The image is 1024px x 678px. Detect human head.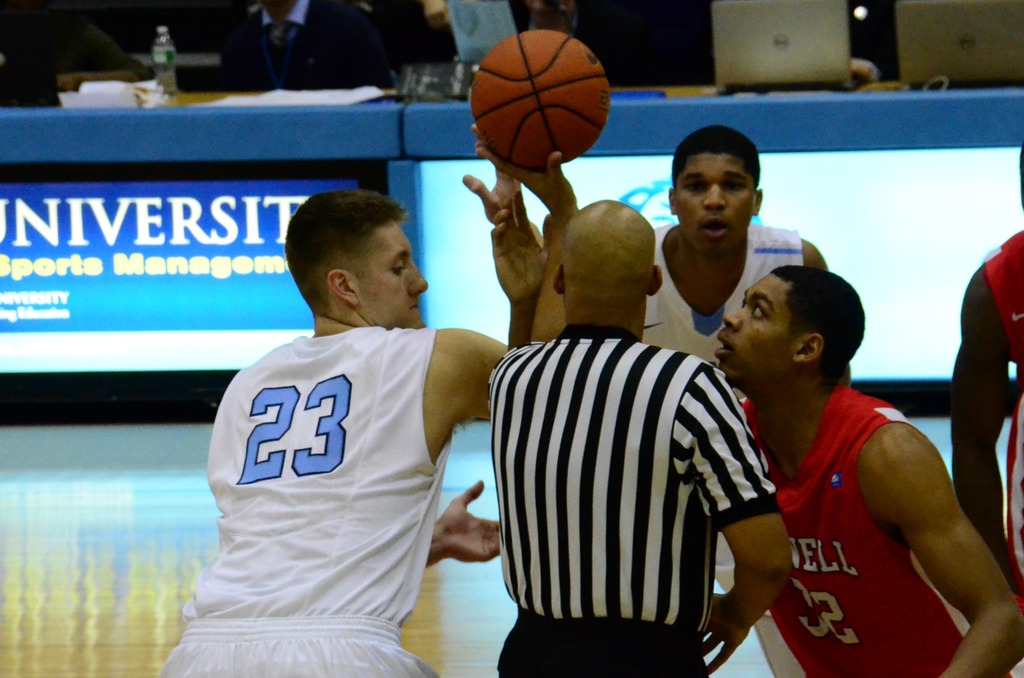
Detection: box(659, 122, 777, 233).
